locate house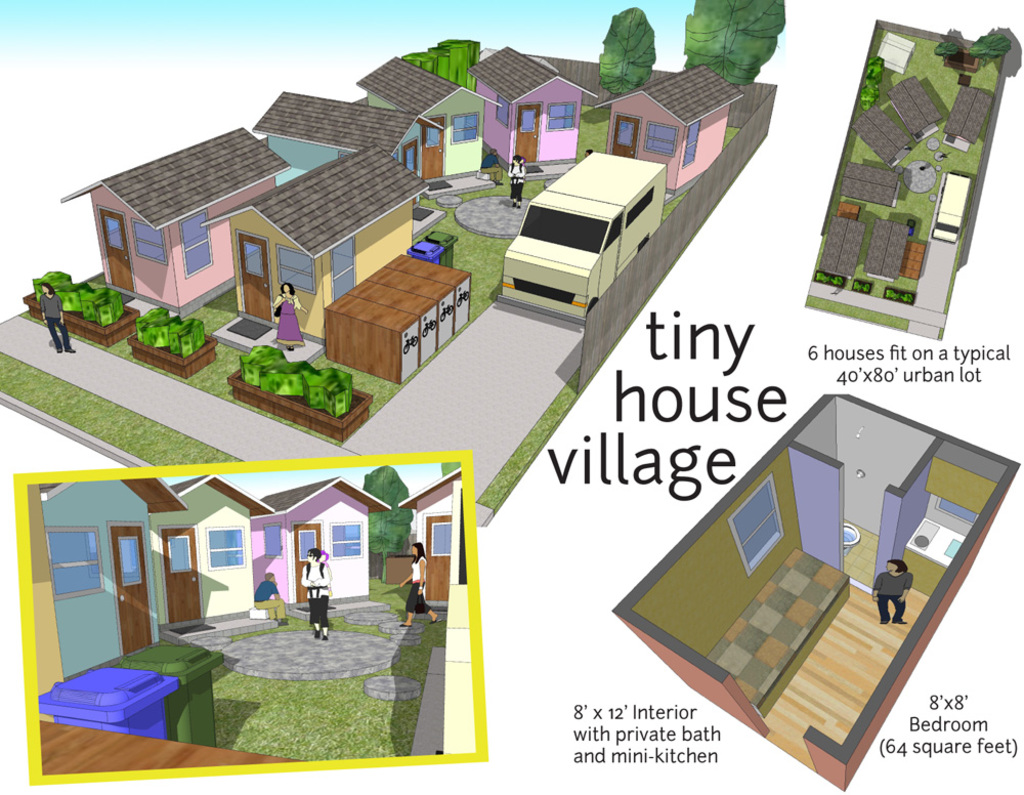
[251,91,428,183]
